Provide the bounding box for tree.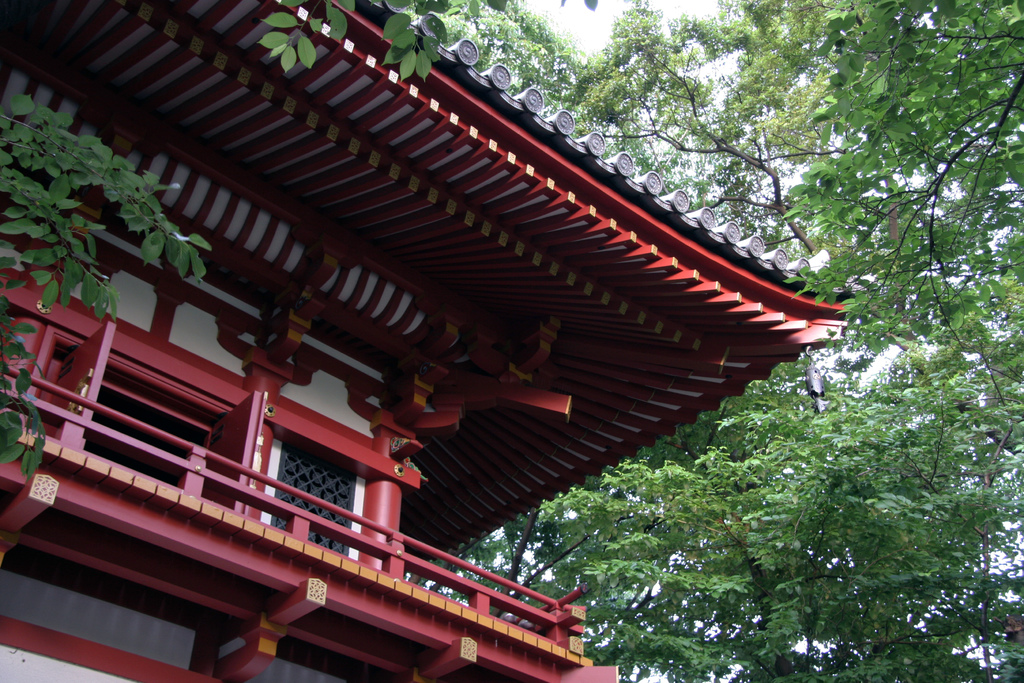
{"left": 0, "top": 0, "right": 934, "bottom": 675}.
